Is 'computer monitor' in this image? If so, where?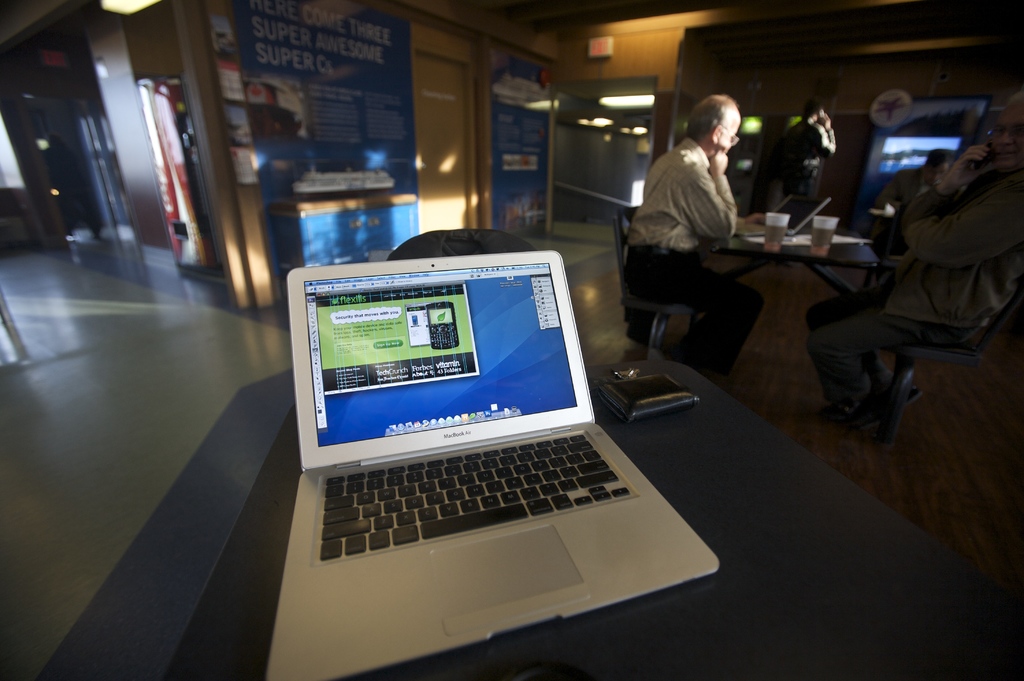
Yes, at crop(868, 134, 966, 201).
